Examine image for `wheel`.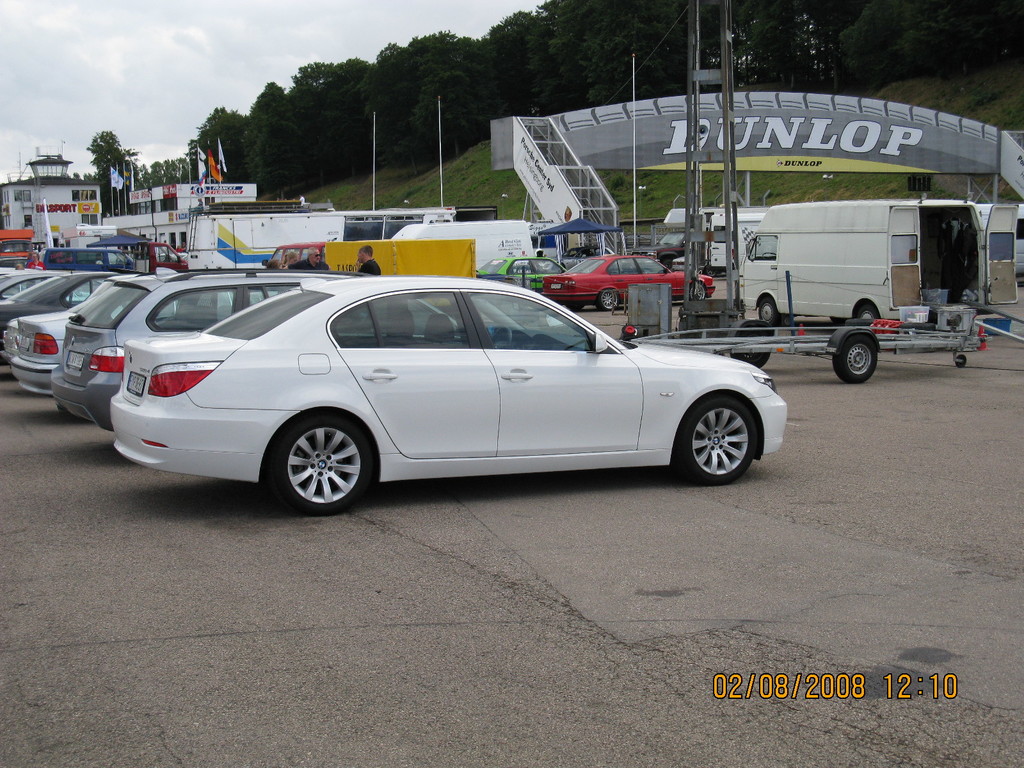
Examination result: [831, 333, 879, 382].
